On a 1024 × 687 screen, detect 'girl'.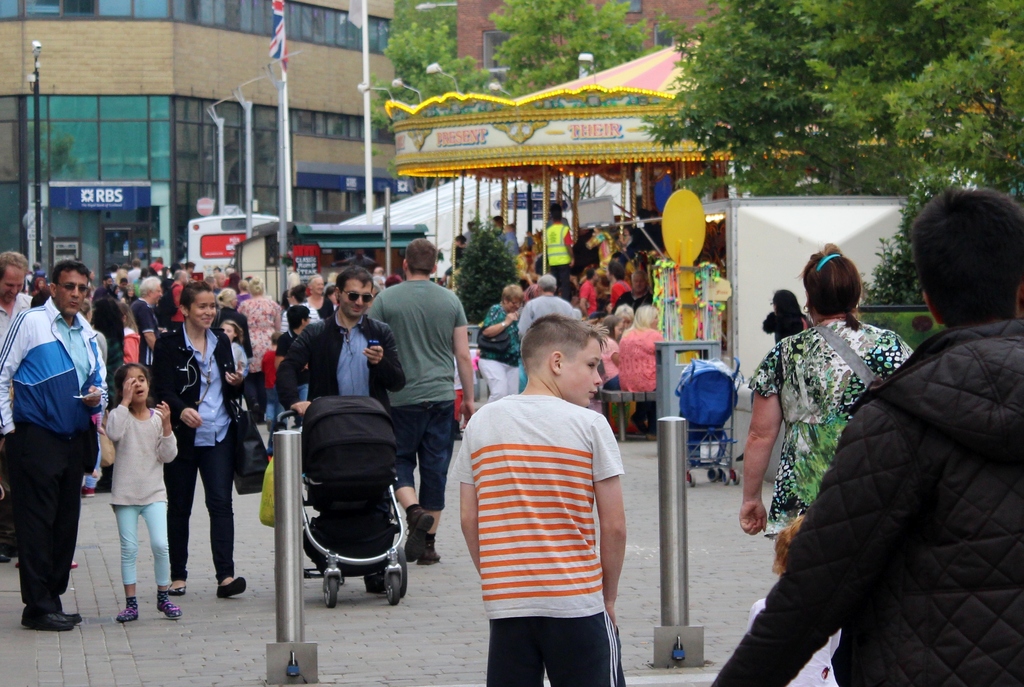
x1=592 y1=311 x2=625 y2=387.
